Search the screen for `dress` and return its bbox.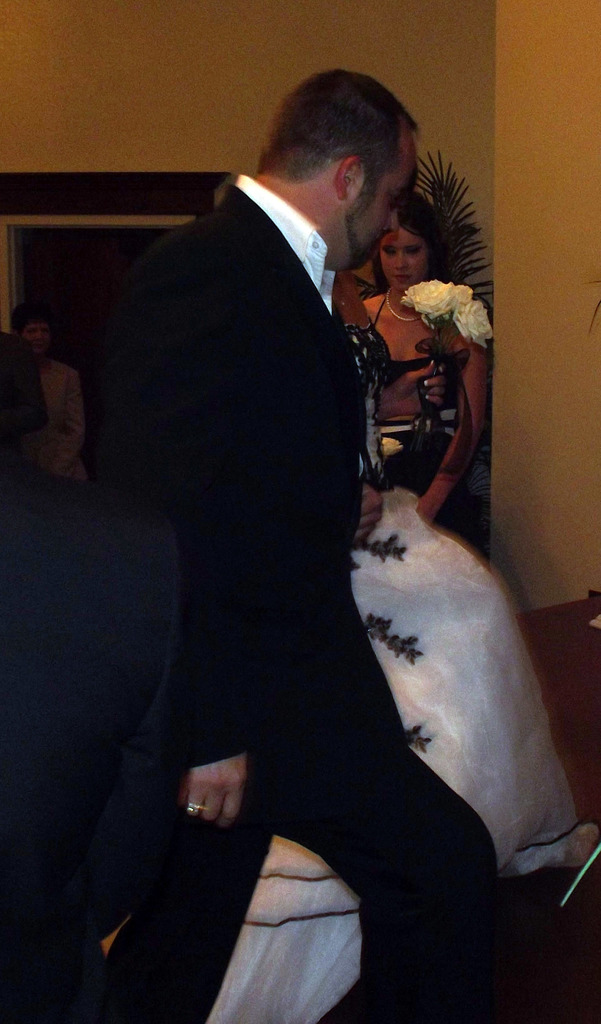
Found: x1=371 y1=296 x2=487 y2=562.
